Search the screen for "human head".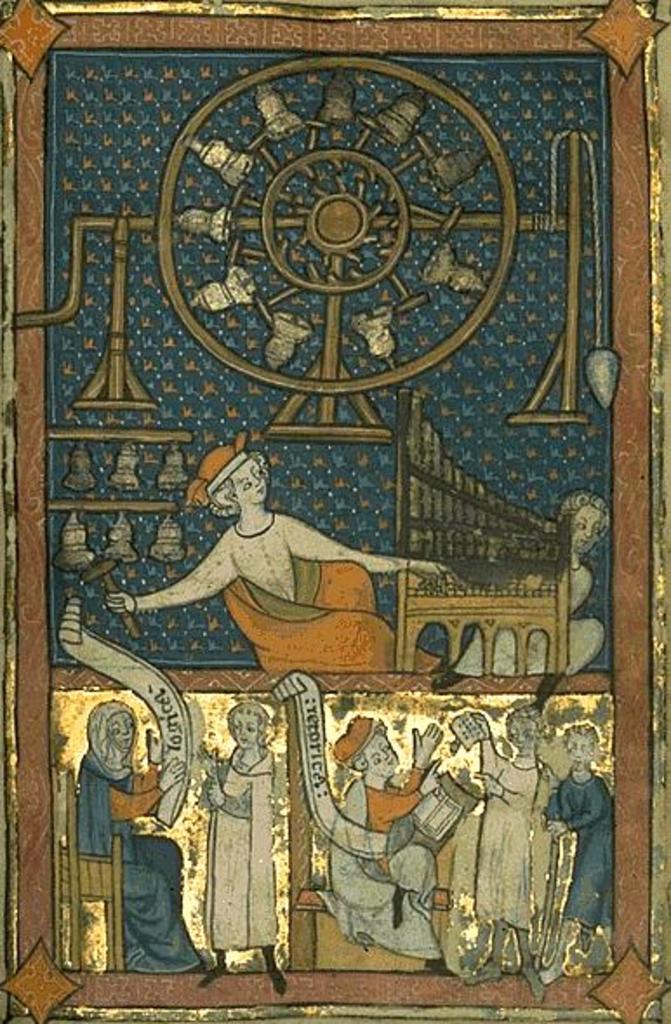
Found at [183,433,285,529].
